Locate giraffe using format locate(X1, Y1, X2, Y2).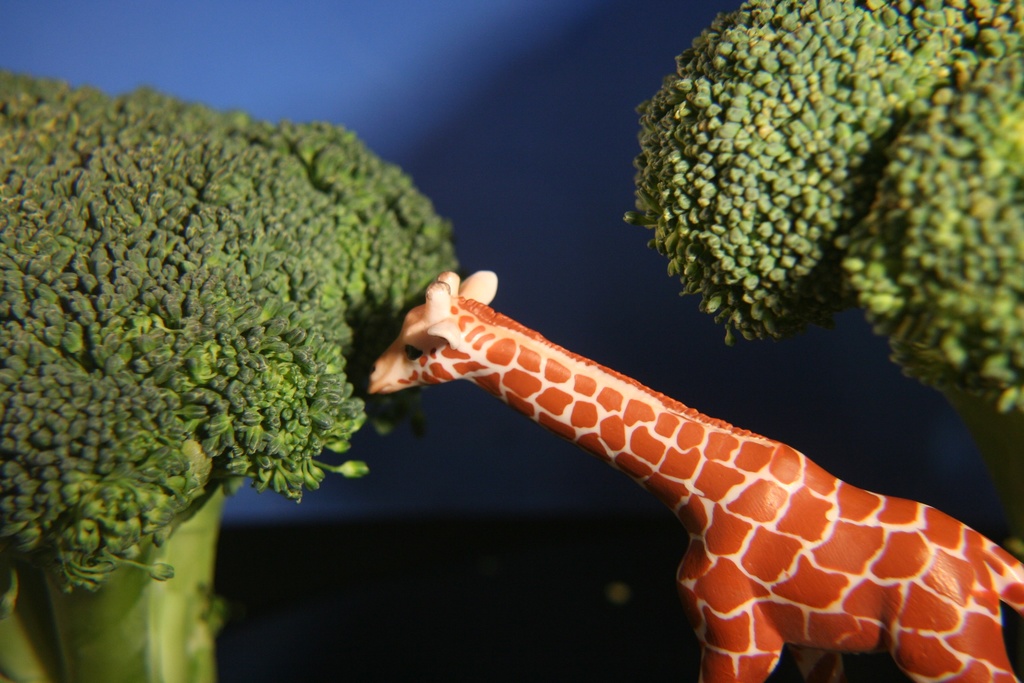
locate(364, 272, 1023, 682).
